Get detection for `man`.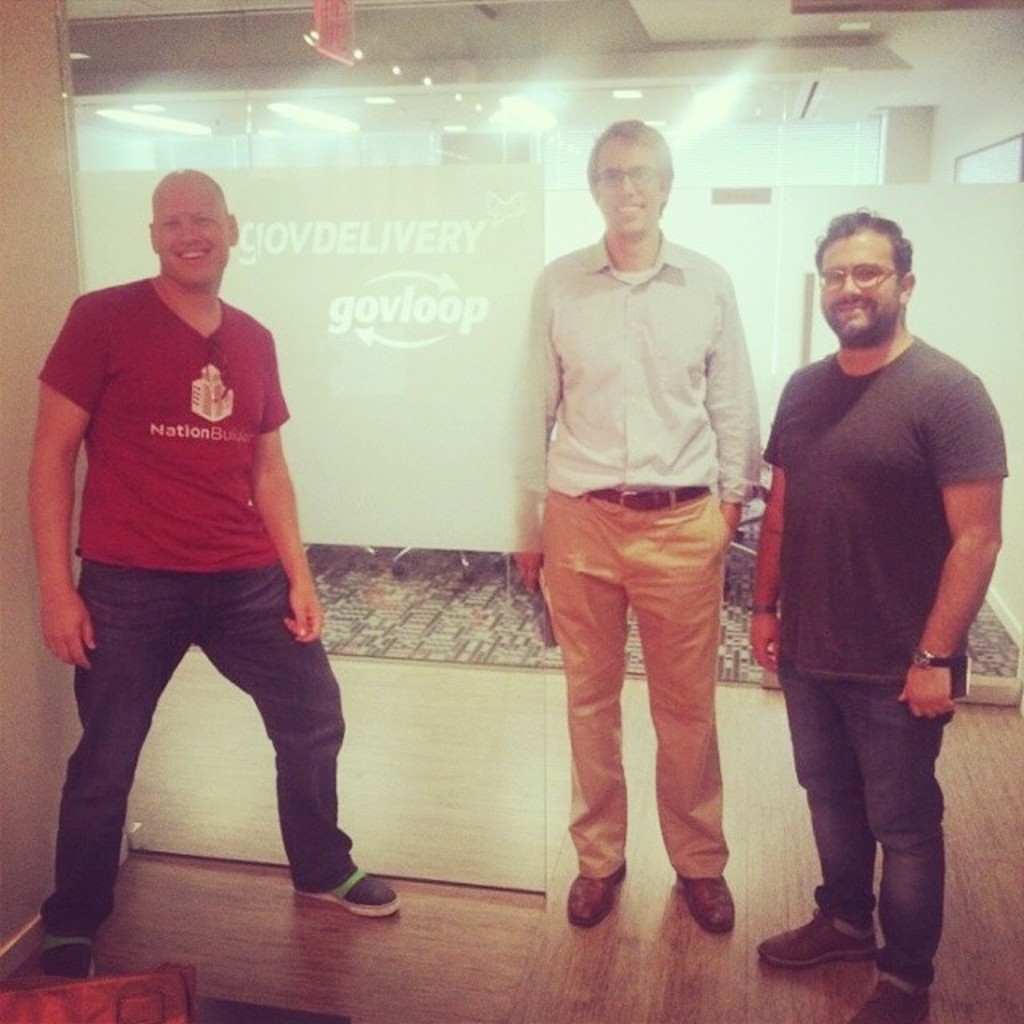
Detection: 37:165:406:992.
